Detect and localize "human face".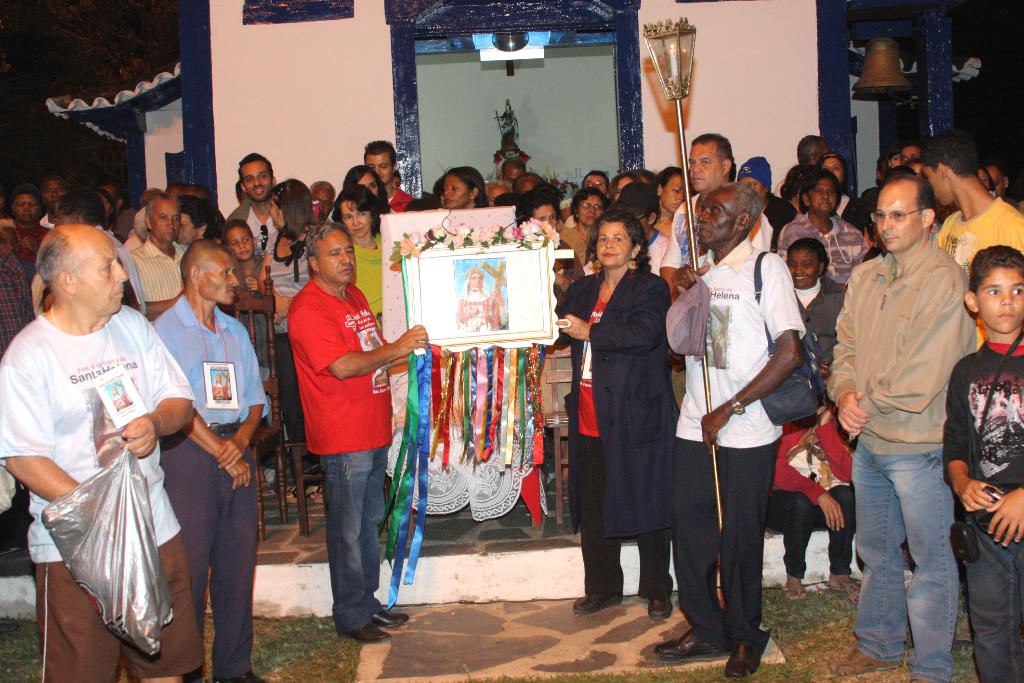
Localized at left=823, top=158, right=845, bottom=173.
